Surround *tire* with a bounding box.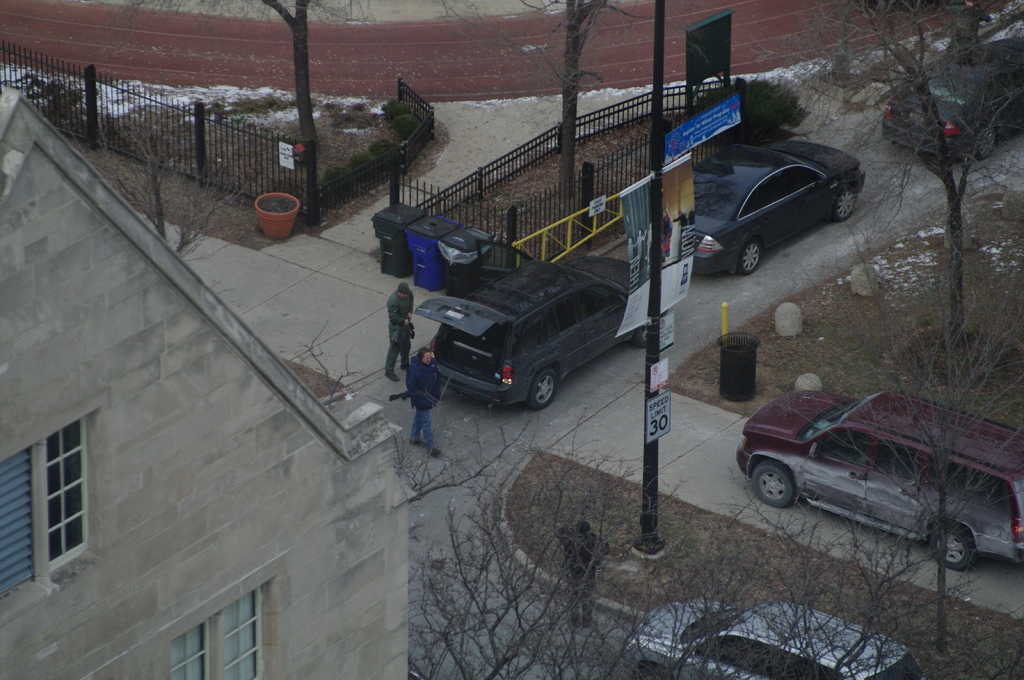
(left=749, top=460, right=796, bottom=511).
